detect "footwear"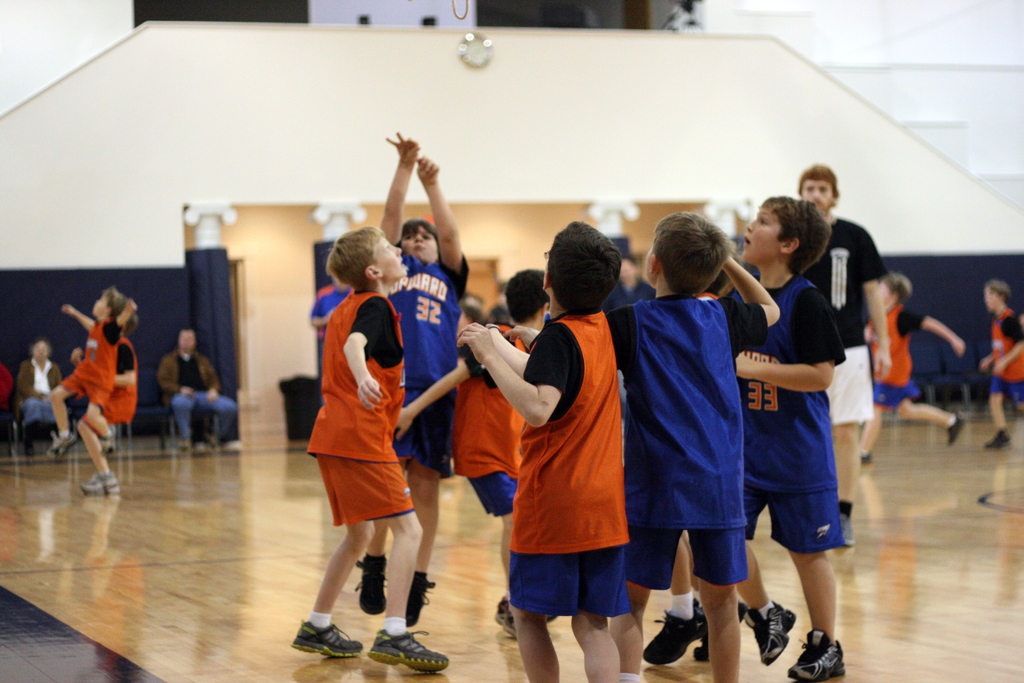
[355, 554, 389, 618]
